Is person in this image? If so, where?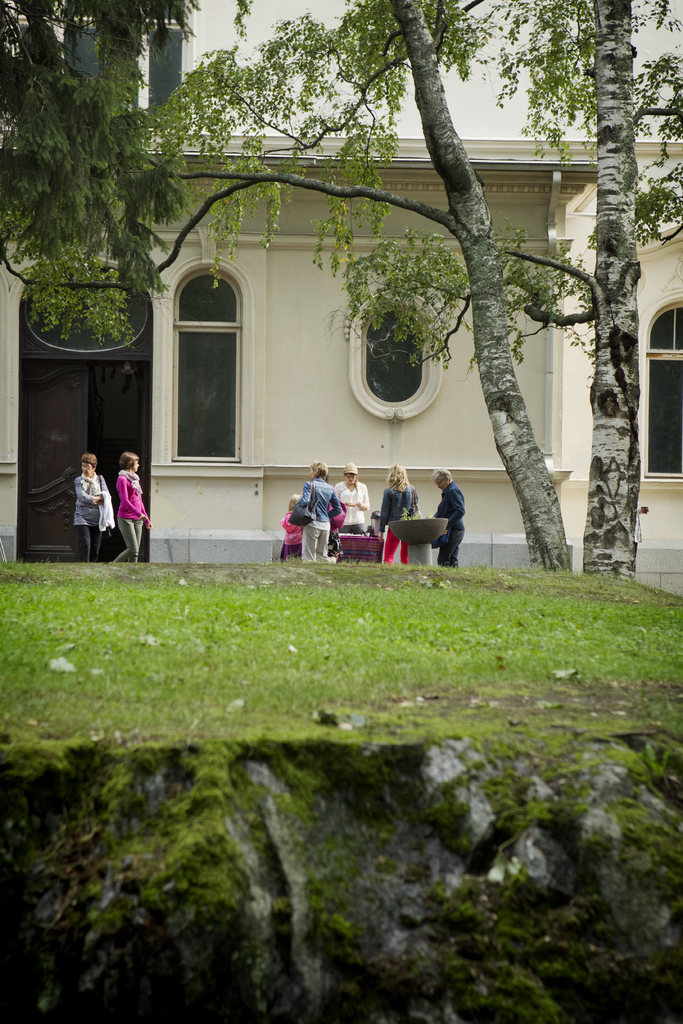
Yes, at 430, 462, 467, 567.
